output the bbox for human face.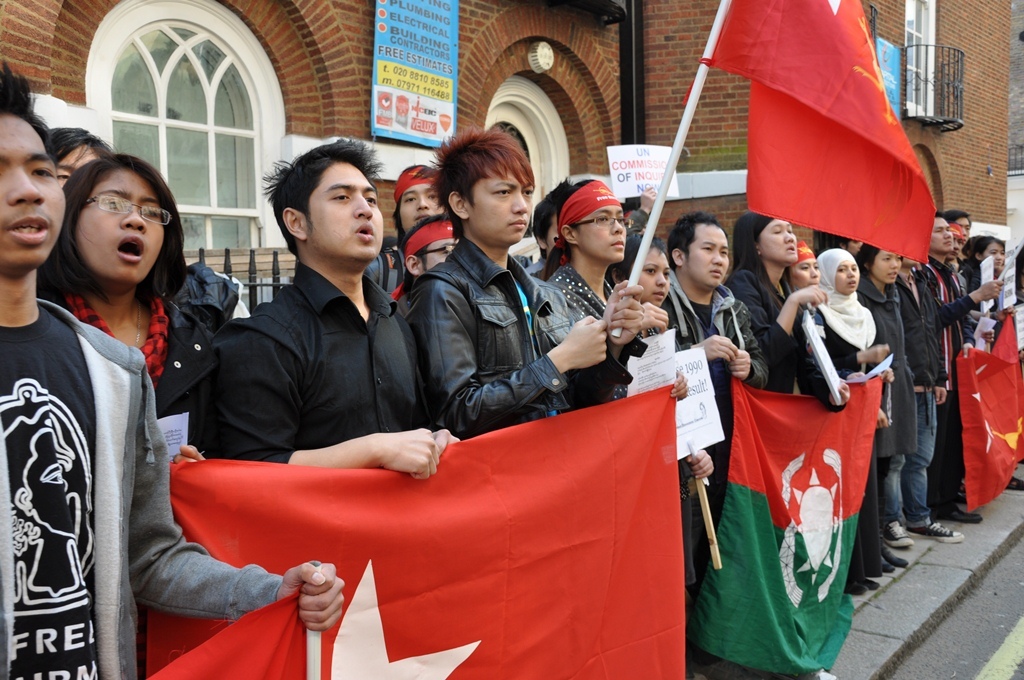
x1=758, y1=221, x2=798, y2=265.
